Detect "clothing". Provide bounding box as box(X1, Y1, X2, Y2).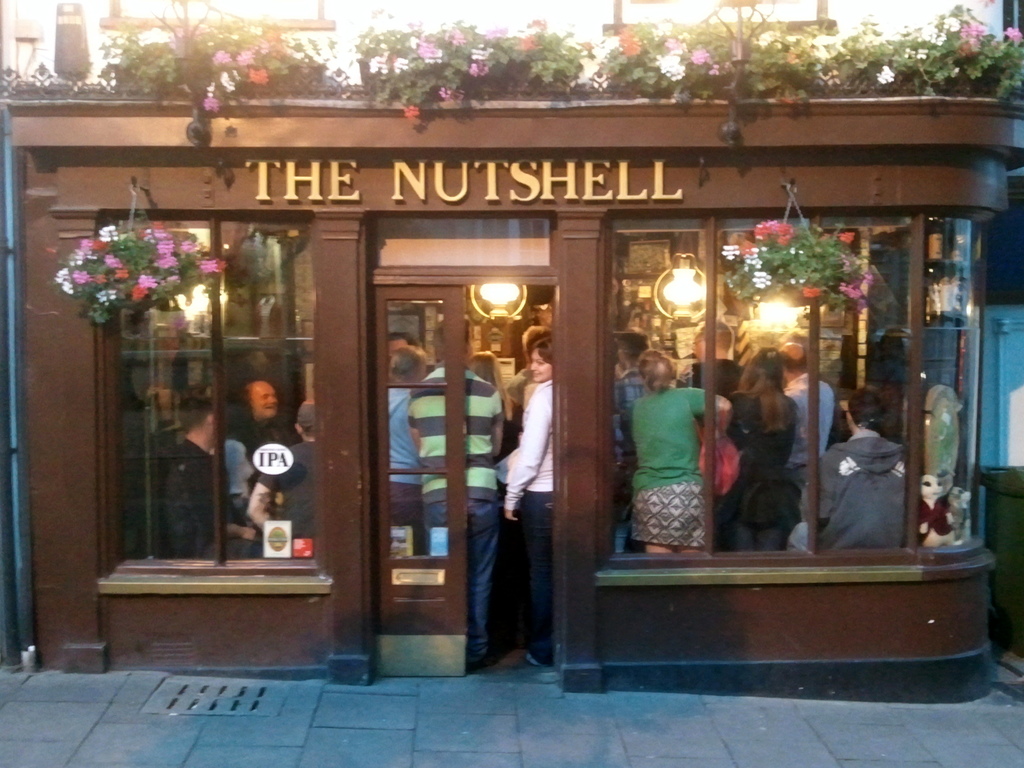
box(728, 402, 799, 555).
